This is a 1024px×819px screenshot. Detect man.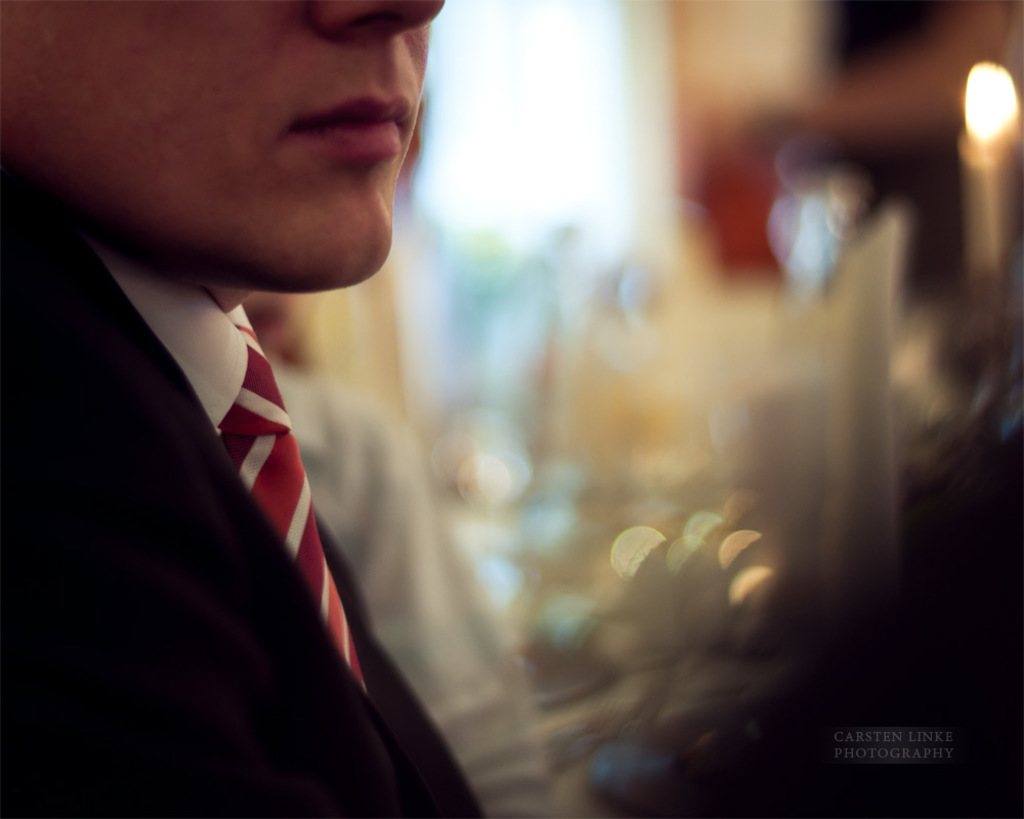
[0, 0, 488, 818].
